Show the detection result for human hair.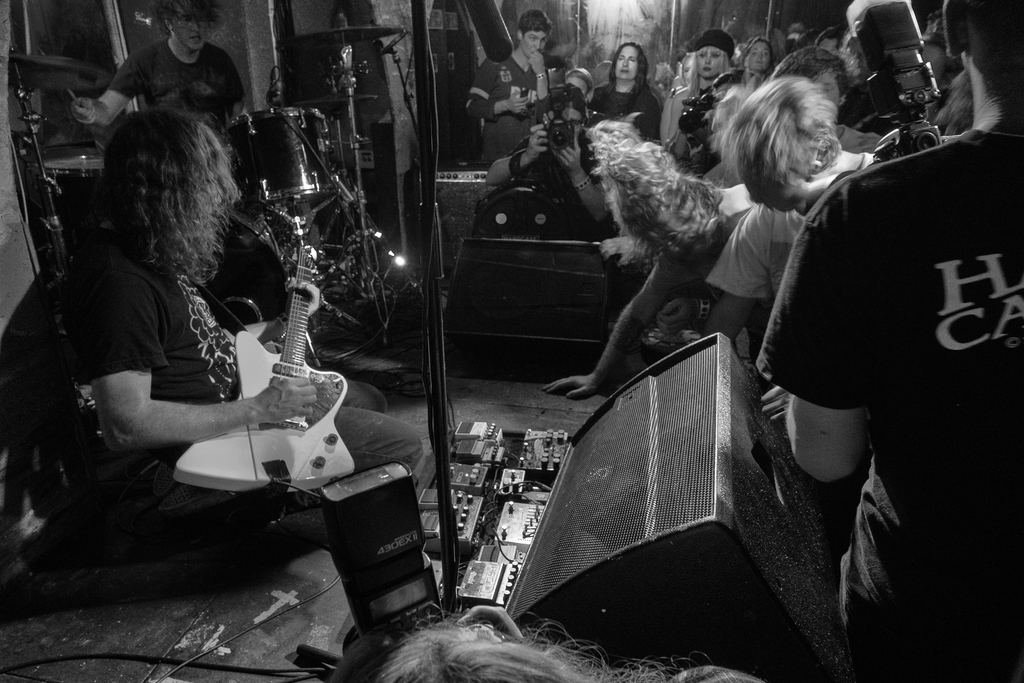
BBox(372, 614, 715, 682).
